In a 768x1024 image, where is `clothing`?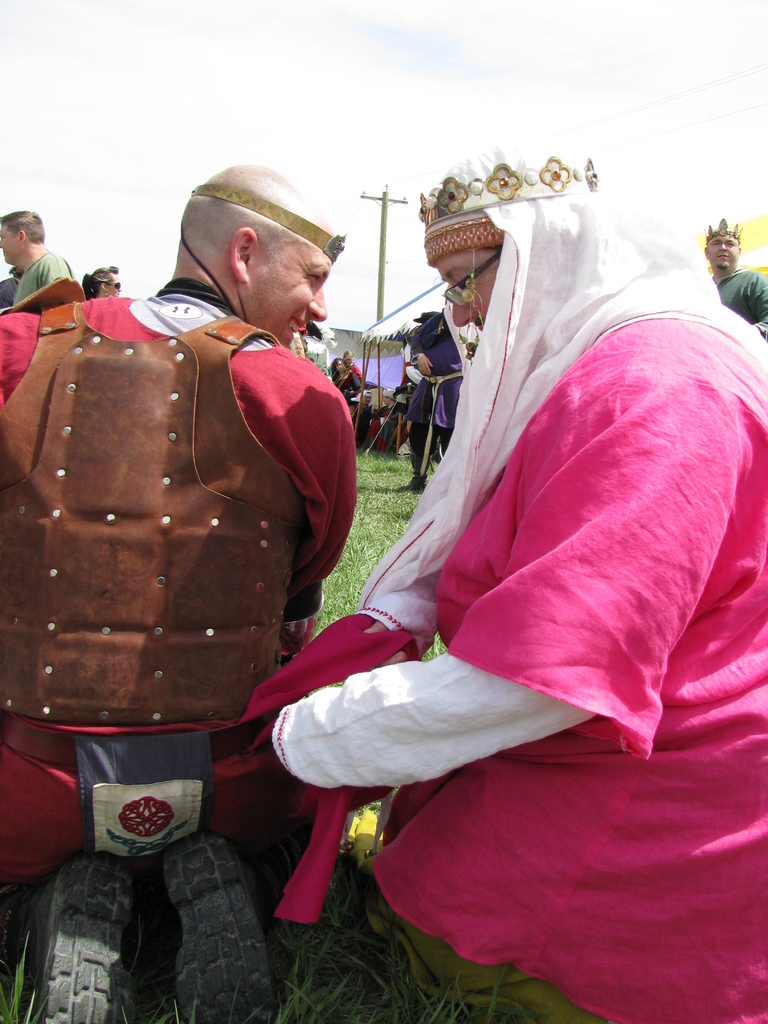
(x1=0, y1=273, x2=364, y2=874).
